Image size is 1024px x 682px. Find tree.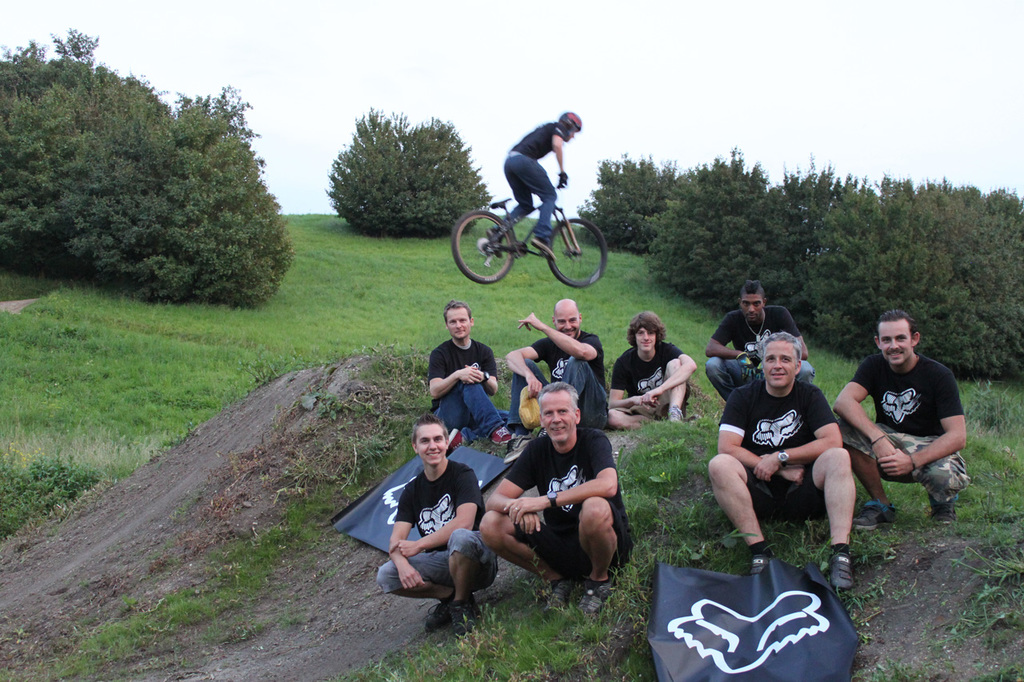
x1=655 y1=148 x2=814 y2=324.
